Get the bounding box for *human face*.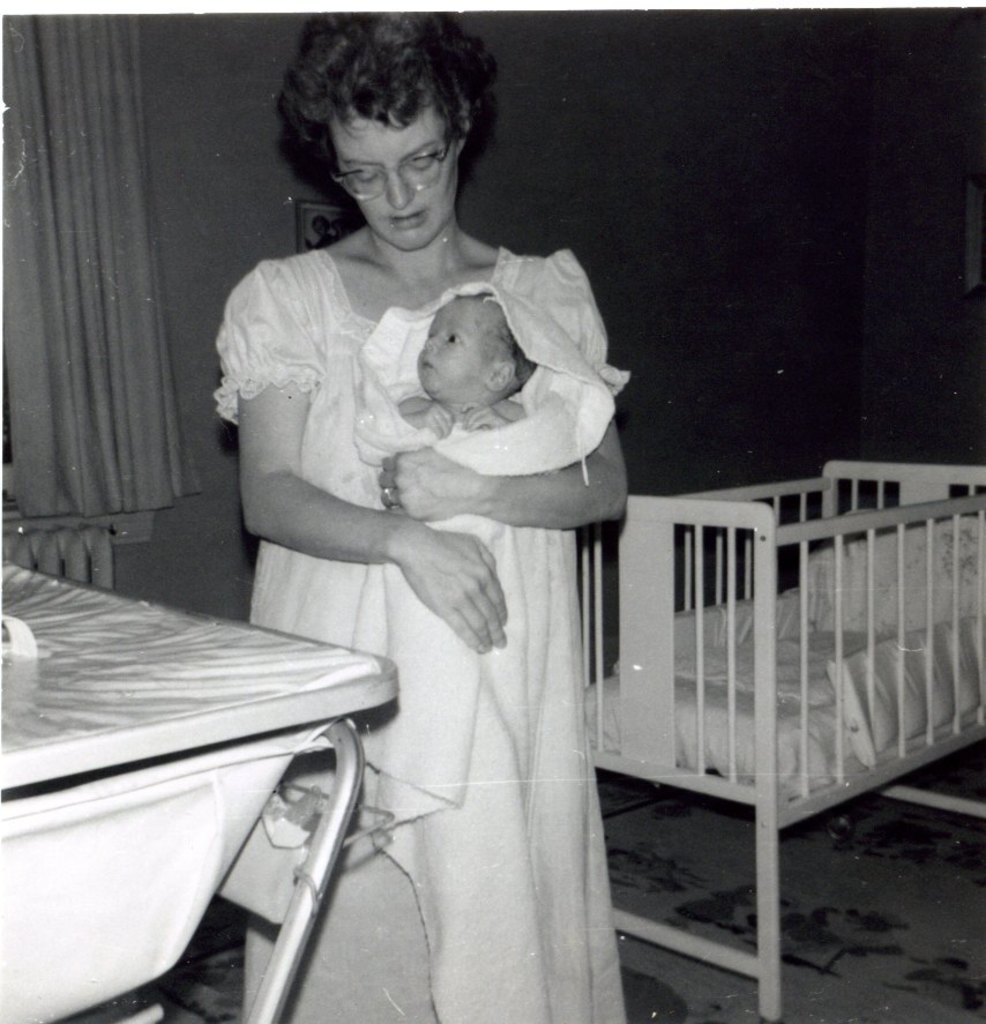
bbox(328, 96, 462, 253).
